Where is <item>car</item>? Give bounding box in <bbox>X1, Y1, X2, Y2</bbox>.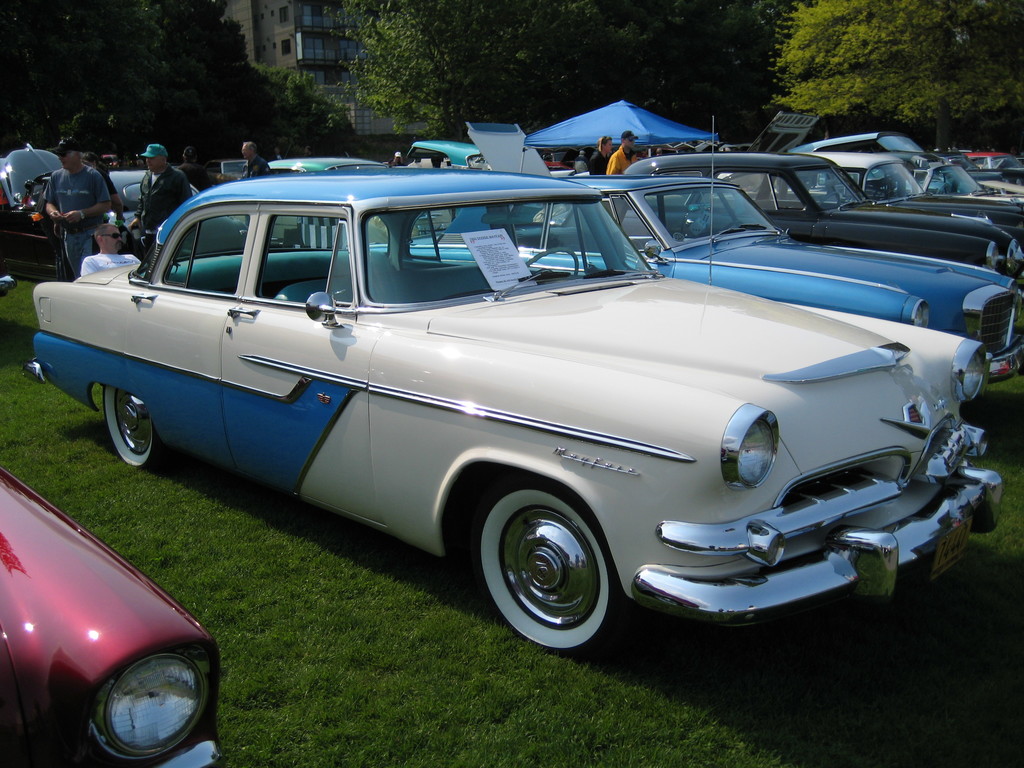
<bbox>370, 110, 1023, 424</bbox>.
